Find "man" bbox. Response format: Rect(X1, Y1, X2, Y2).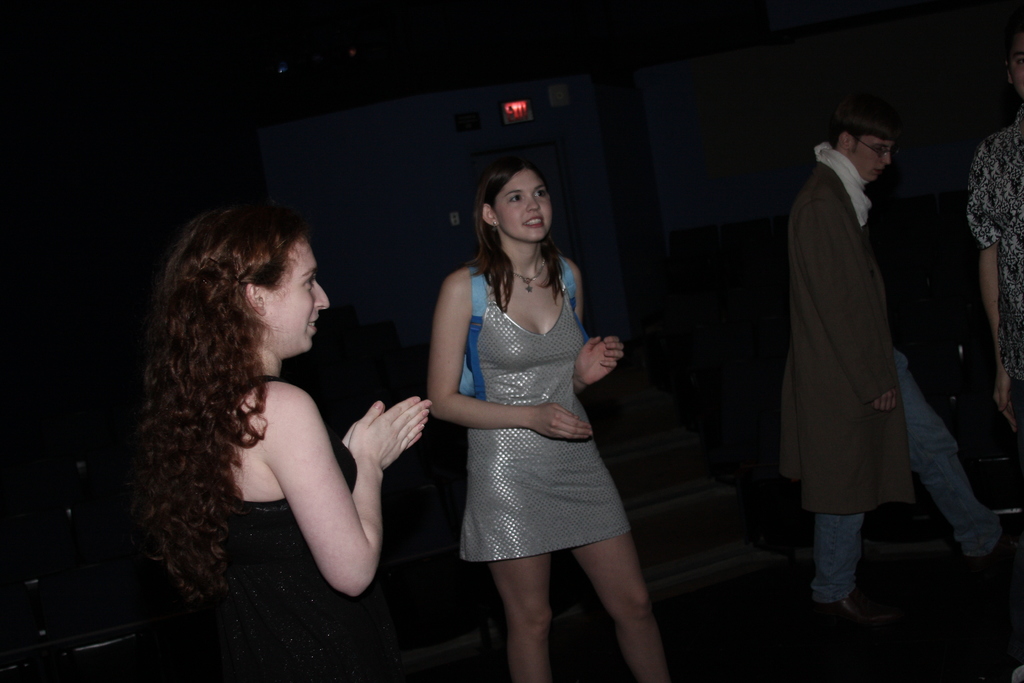
Rect(965, 27, 1023, 462).
